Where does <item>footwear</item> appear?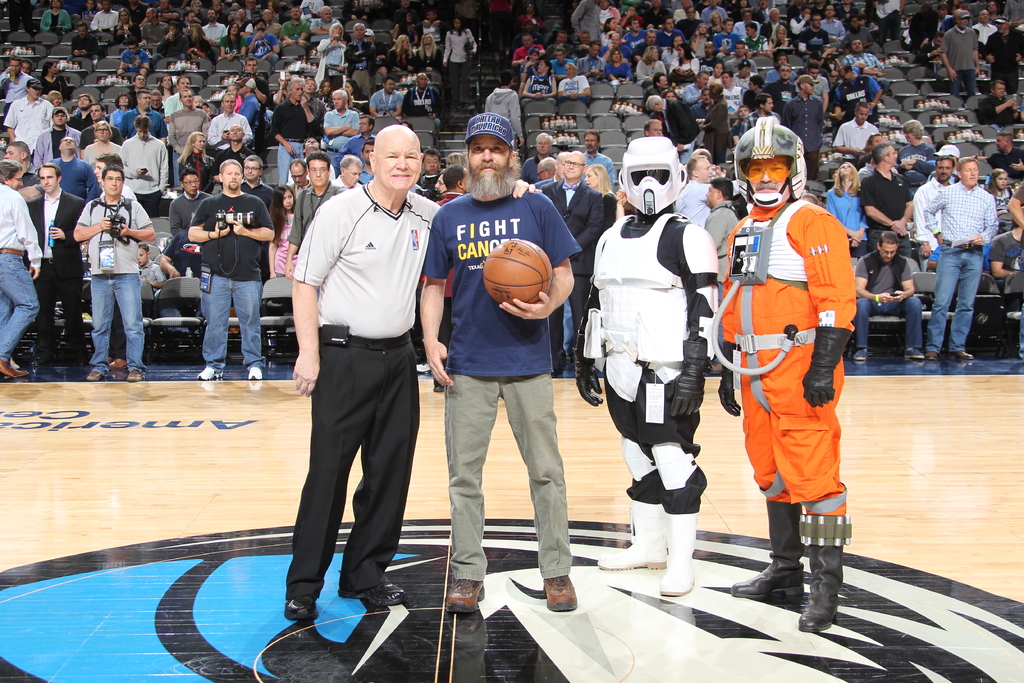
Appears at select_region(126, 369, 141, 383).
